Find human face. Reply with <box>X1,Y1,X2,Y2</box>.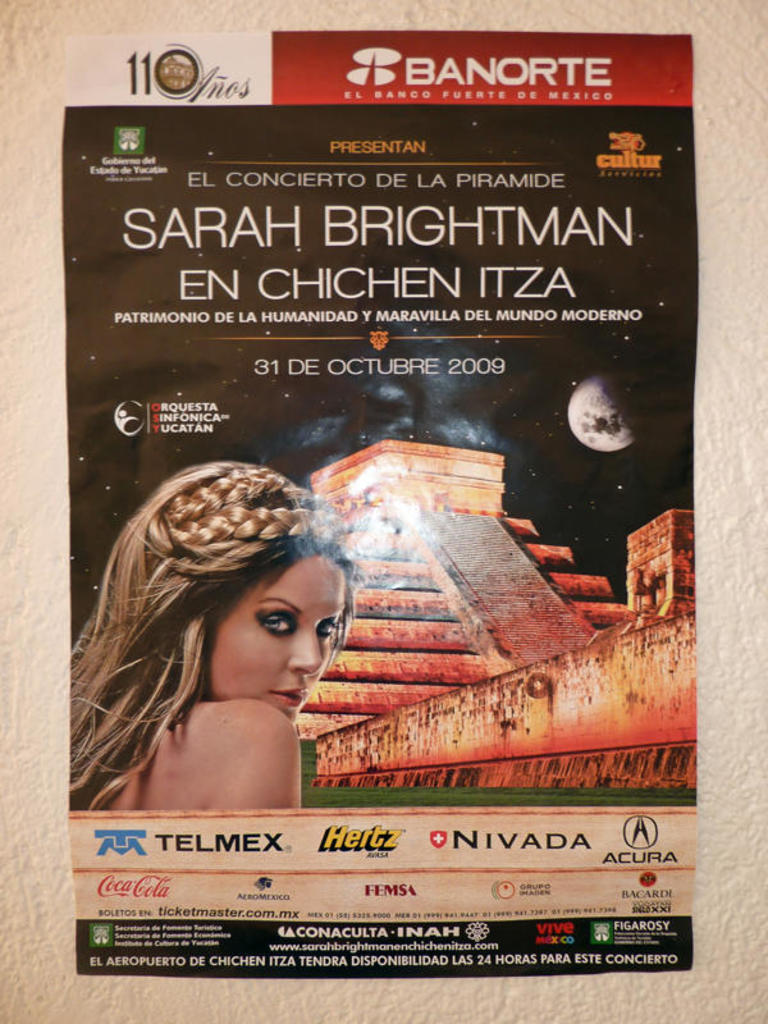
<box>206,558,344,722</box>.
